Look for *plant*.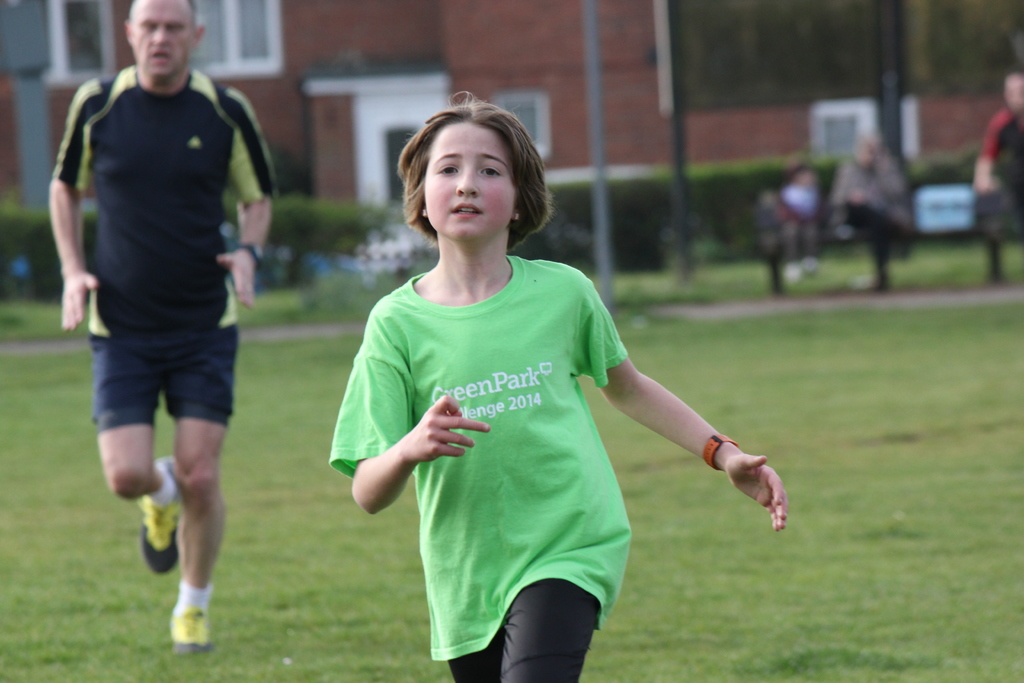
Found: 516,137,834,266.
